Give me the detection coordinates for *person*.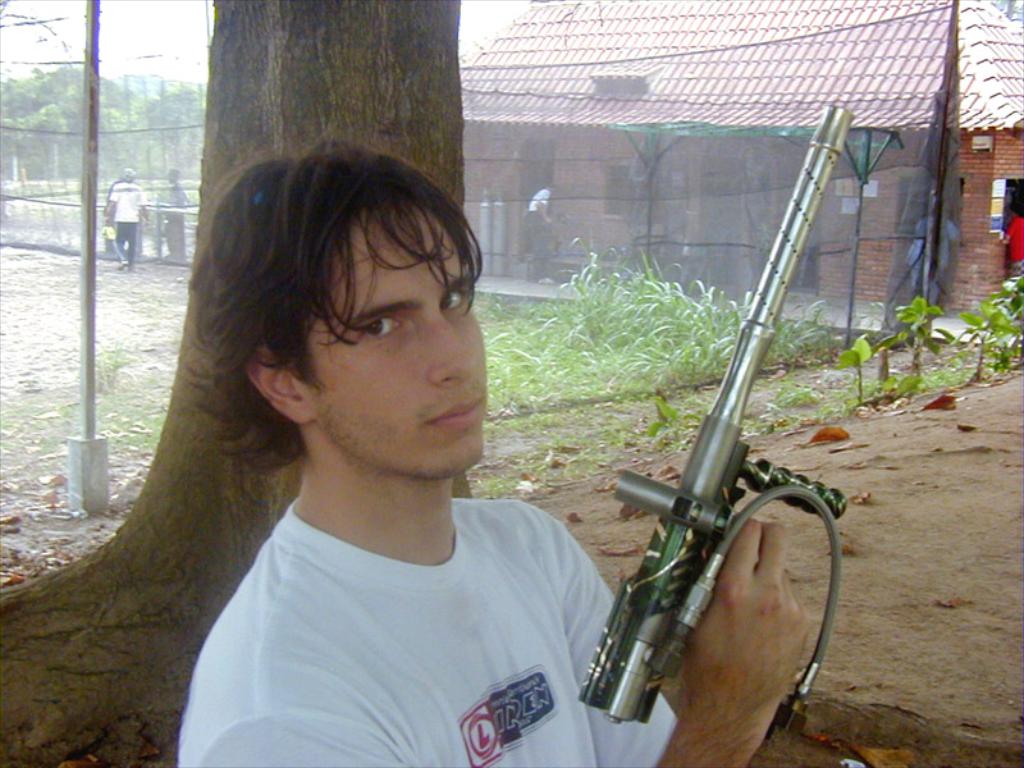
select_region(906, 204, 961, 311).
